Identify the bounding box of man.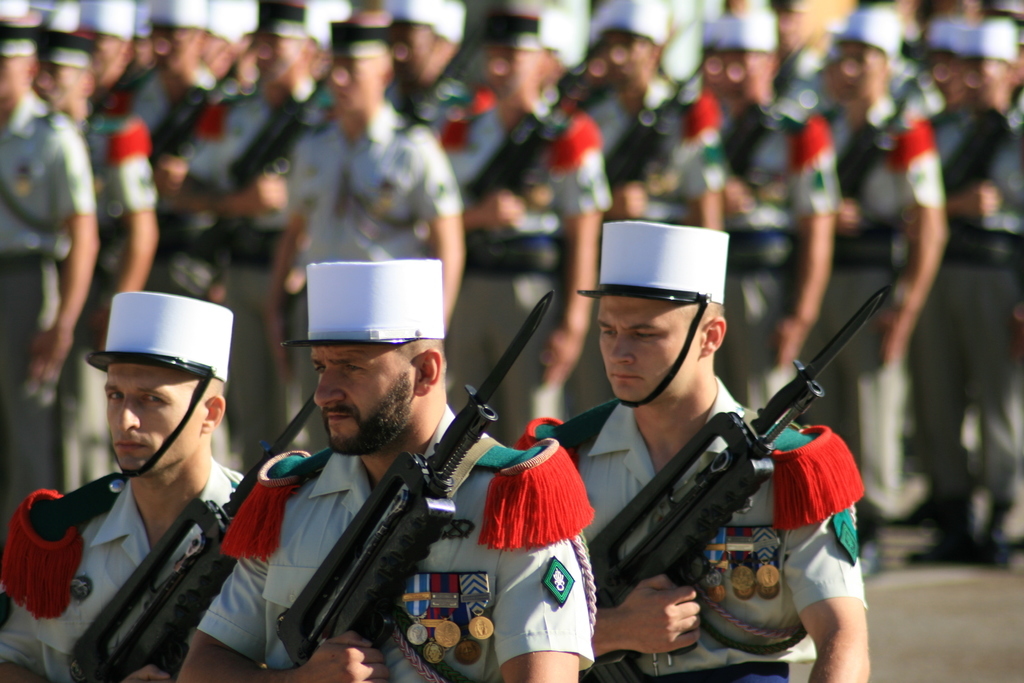
[177,256,596,682].
